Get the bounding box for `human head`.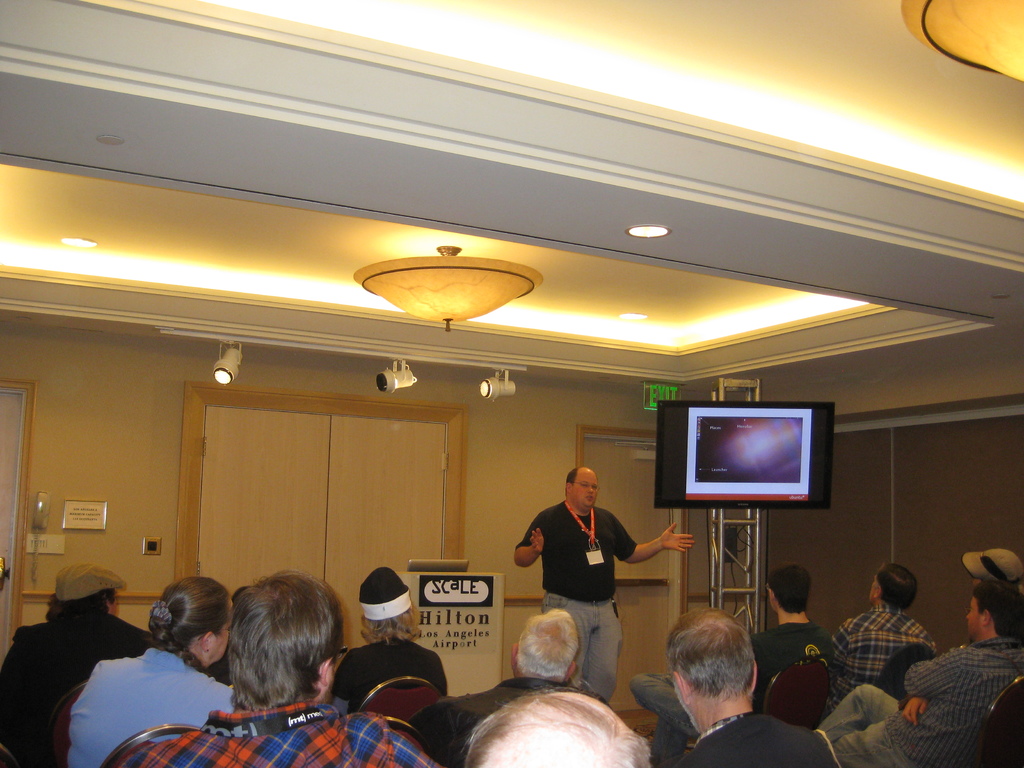
Rect(464, 683, 651, 767).
